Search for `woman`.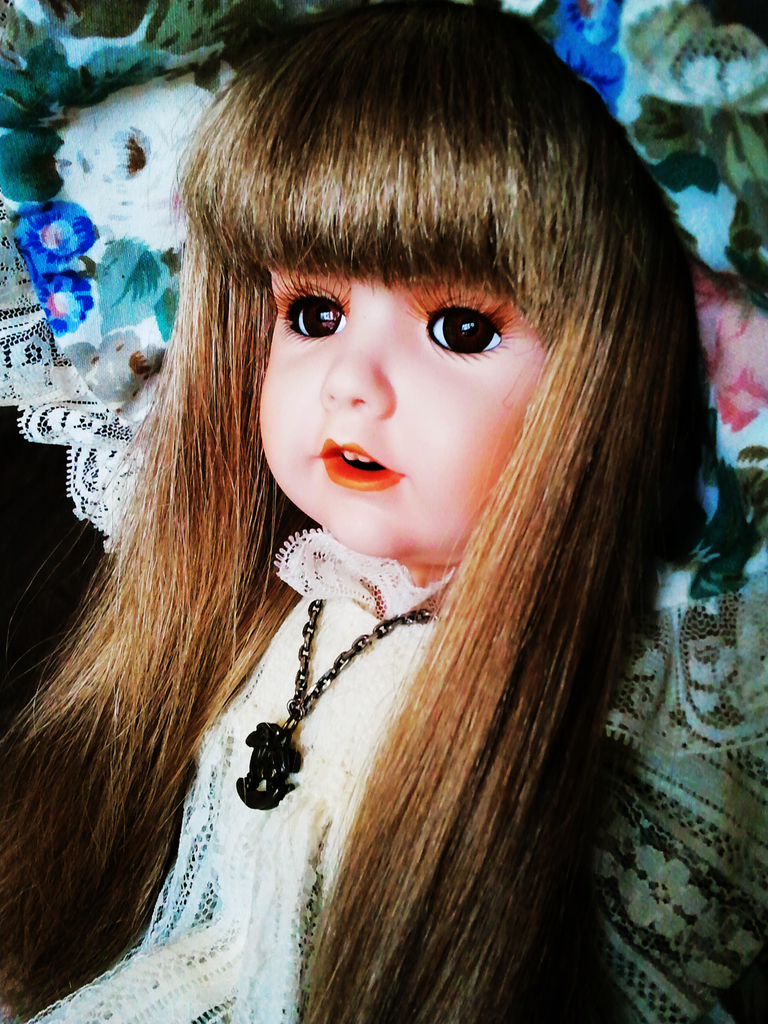
Found at Rect(17, 39, 728, 1004).
